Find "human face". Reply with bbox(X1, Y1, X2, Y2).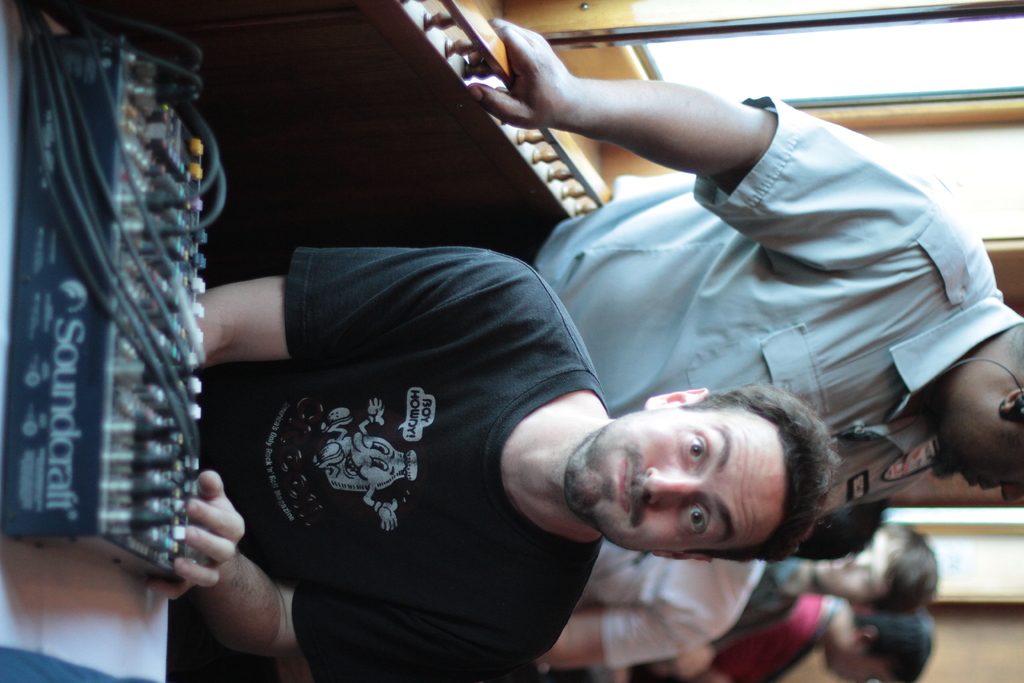
bbox(816, 654, 902, 682).
